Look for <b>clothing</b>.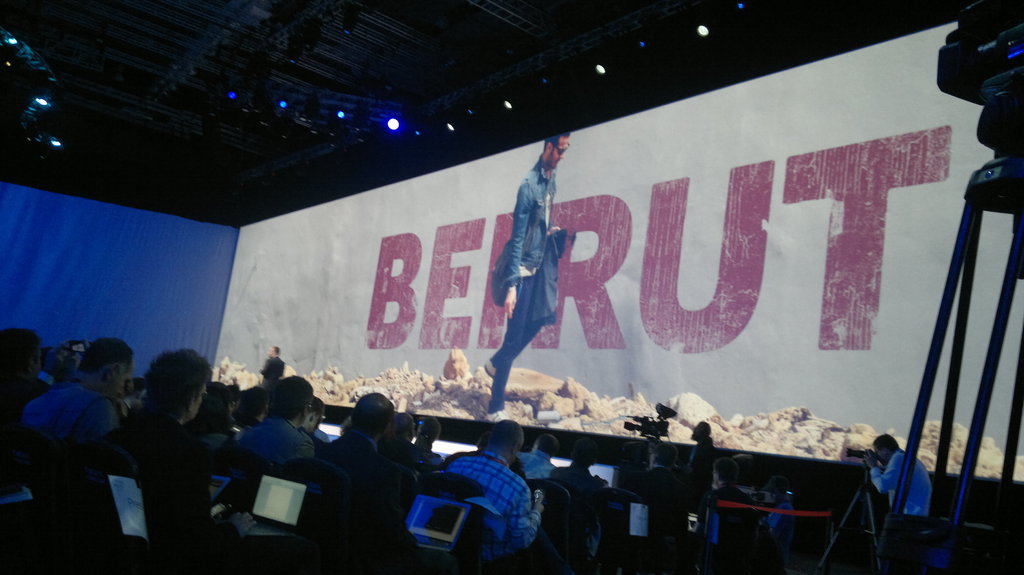
Found: (left=867, top=442, right=934, bottom=562).
